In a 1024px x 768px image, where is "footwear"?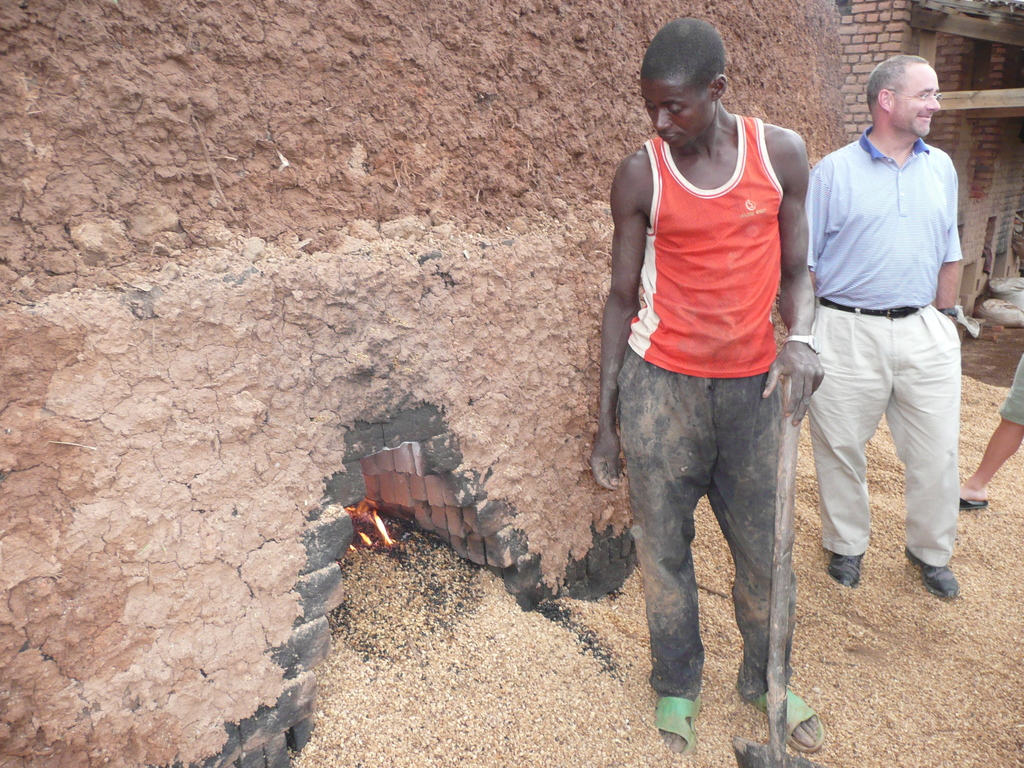
bbox(828, 556, 863, 590).
